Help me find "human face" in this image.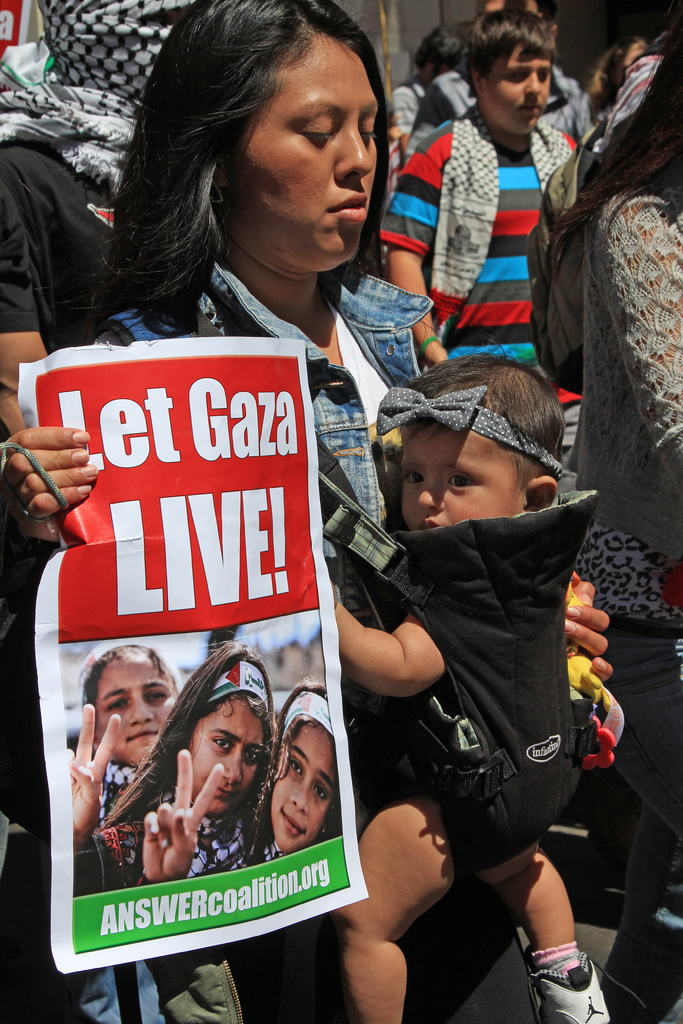
Found it: detection(265, 722, 342, 851).
